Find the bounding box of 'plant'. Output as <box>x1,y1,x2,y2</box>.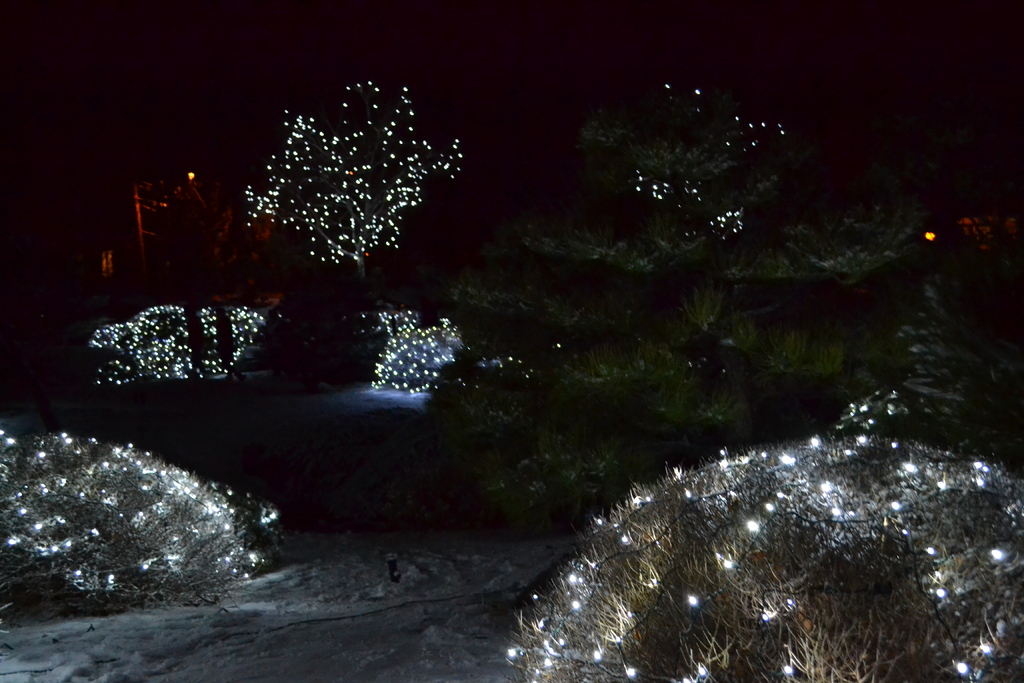
<box>84,299,265,382</box>.
